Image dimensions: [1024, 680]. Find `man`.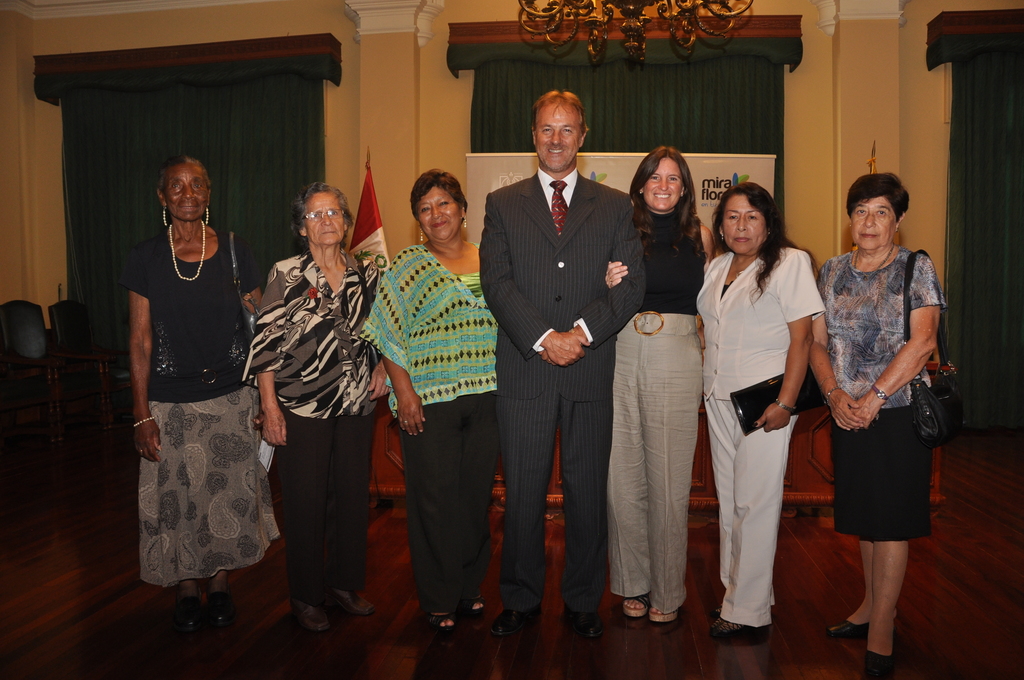
rect(484, 86, 644, 626).
